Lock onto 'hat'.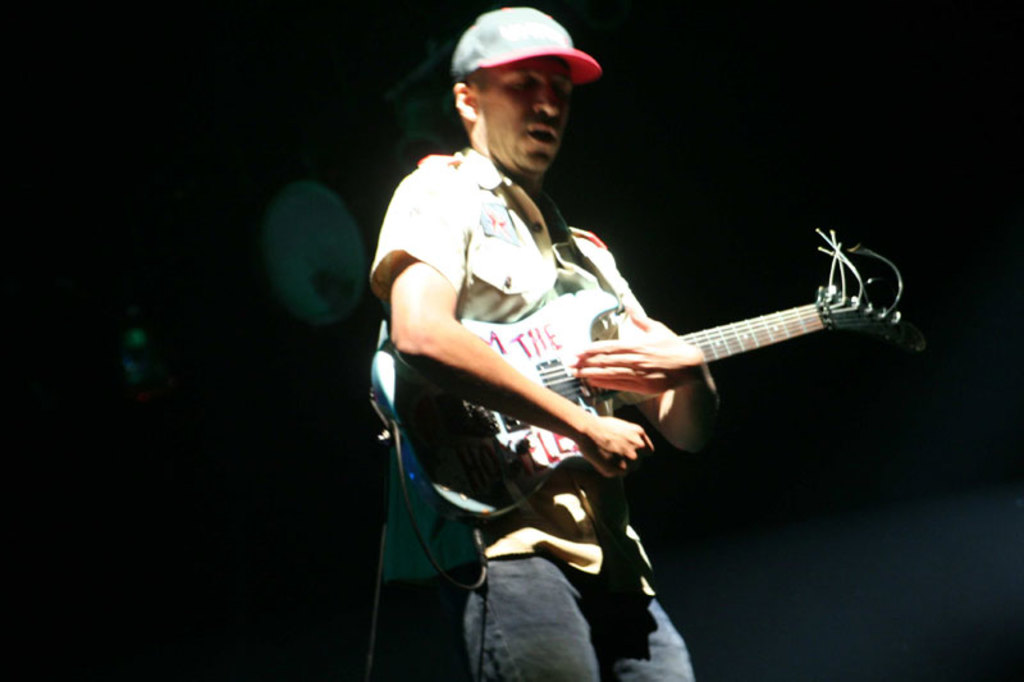
Locked: [452, 5, 599, 84].
